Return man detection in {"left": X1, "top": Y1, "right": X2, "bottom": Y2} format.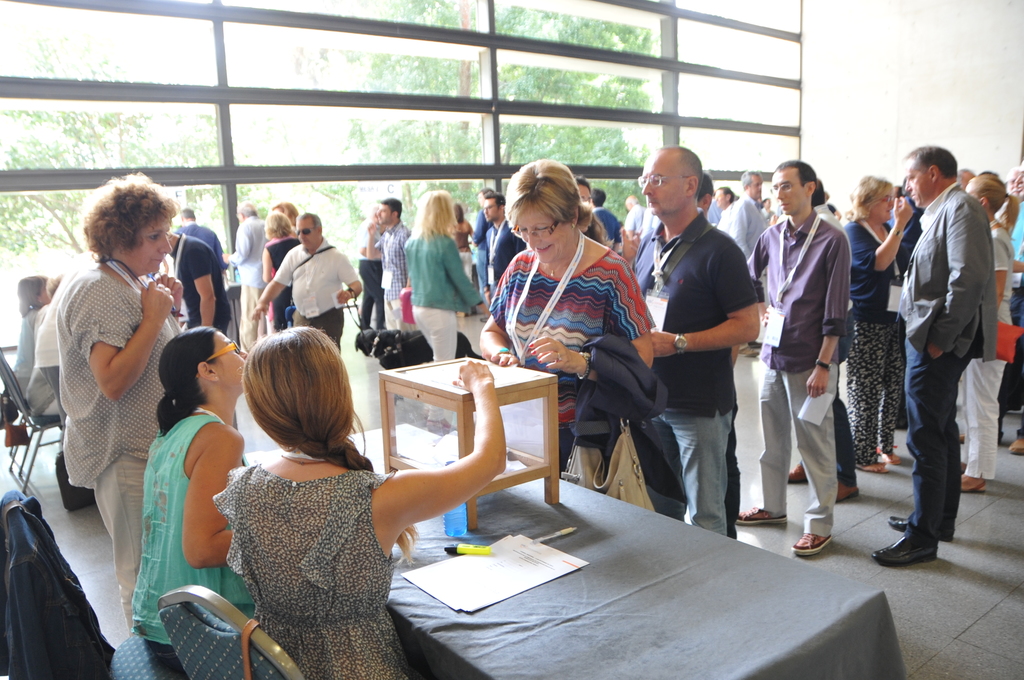
{"left": 695, "top": 178, "right": 742, "bottom": 537}.
